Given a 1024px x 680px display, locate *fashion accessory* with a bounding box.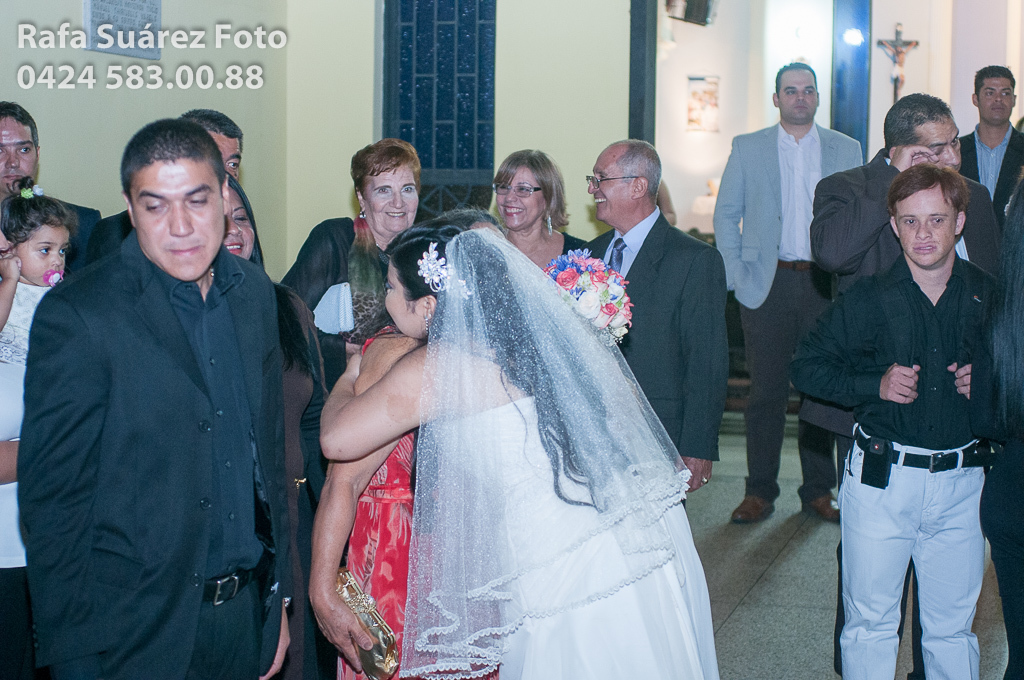
Located: {"left": 601, "top": 231, "right": 624, "bottom": 278}.
